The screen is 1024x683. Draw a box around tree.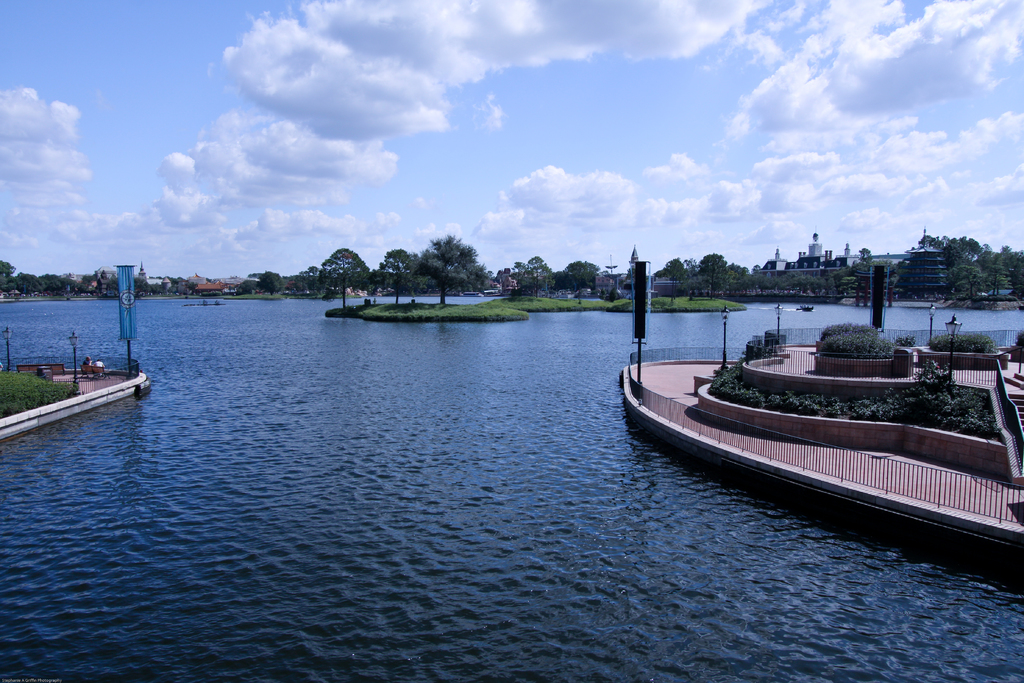
[0,258,77,290].
